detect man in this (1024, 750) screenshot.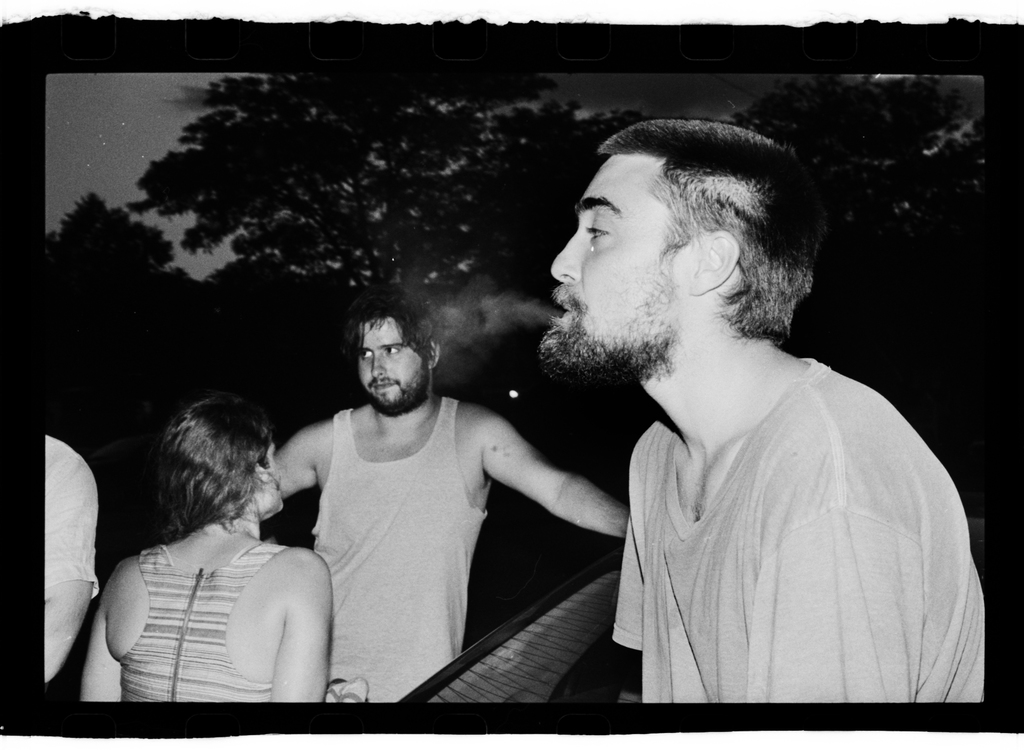
Detection: (left=268, top=291, right=631, bottom=703).
